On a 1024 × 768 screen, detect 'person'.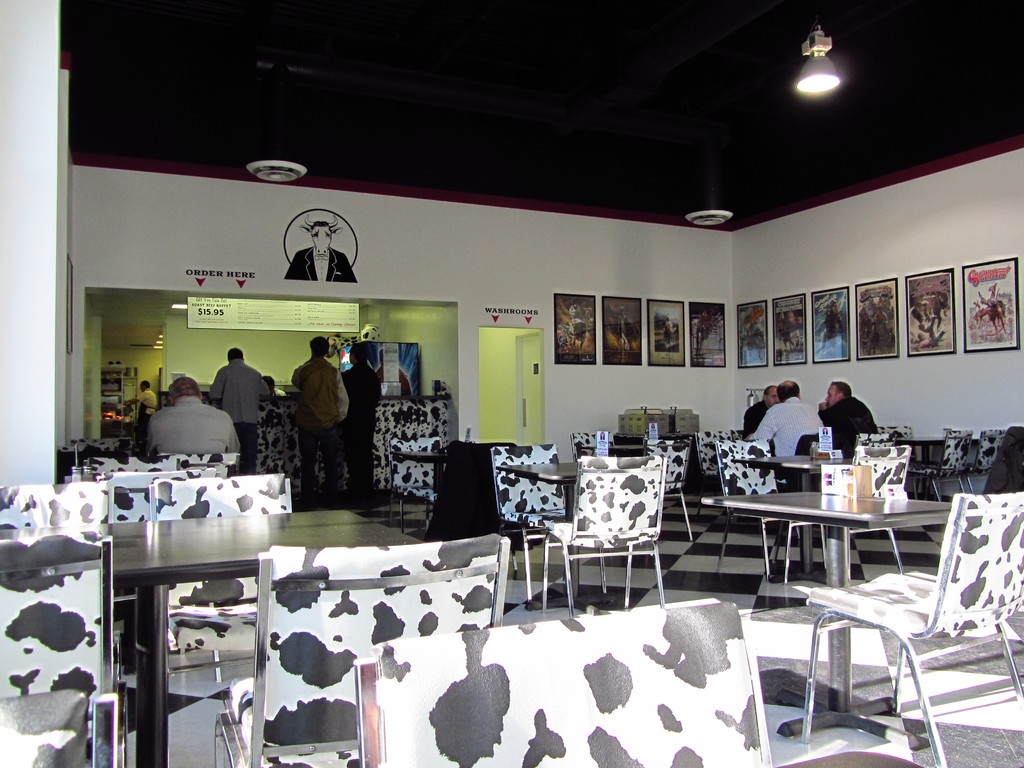
[x1=276, y1=323, x2=358, y2=522].
